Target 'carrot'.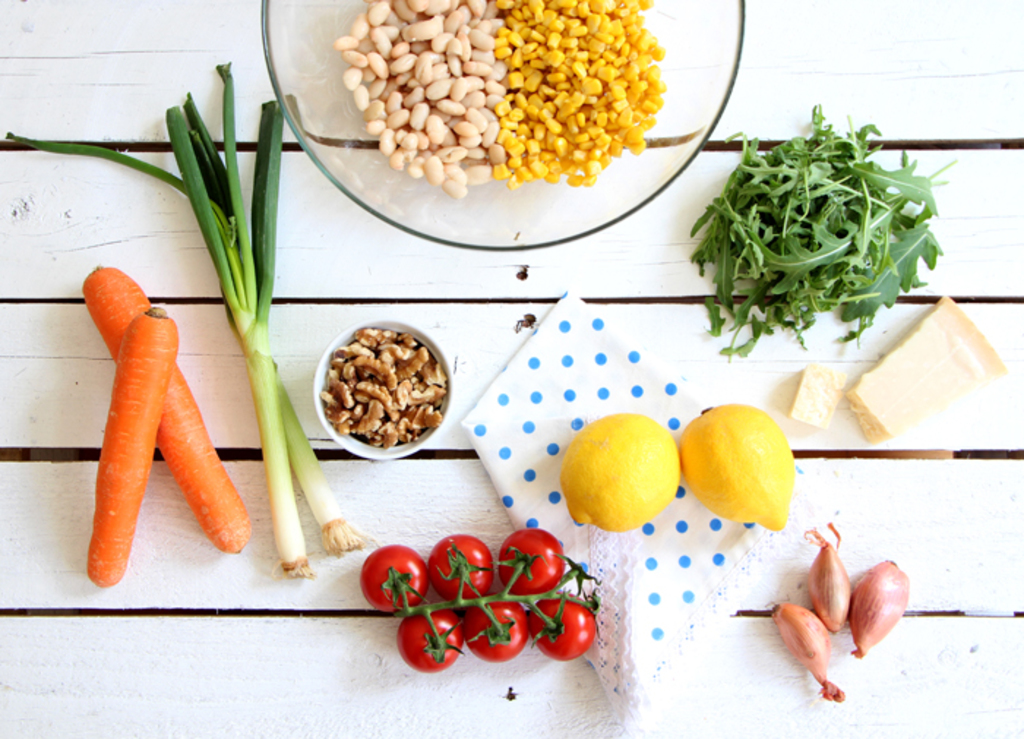
Target region: 83/303/180/585.
